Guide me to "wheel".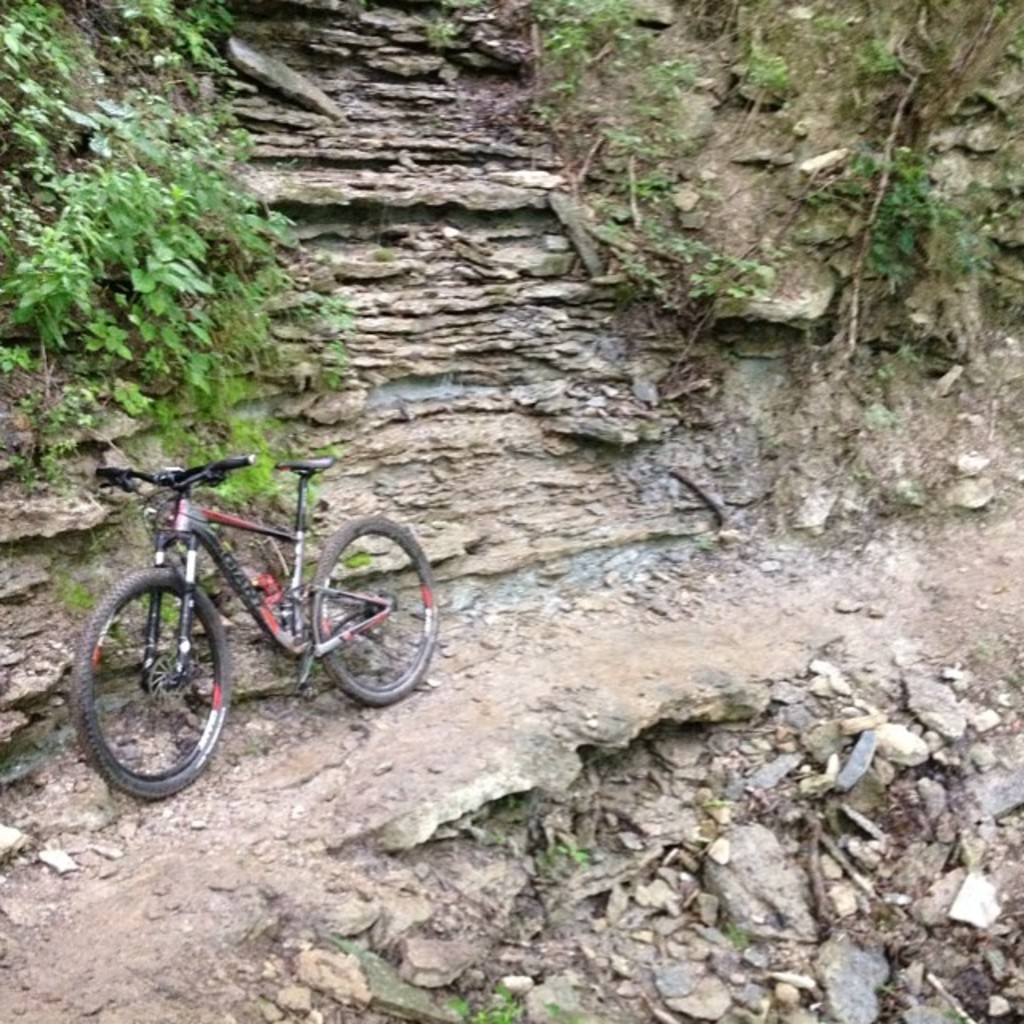
Guidance: box(69, 560, 235, 794).
